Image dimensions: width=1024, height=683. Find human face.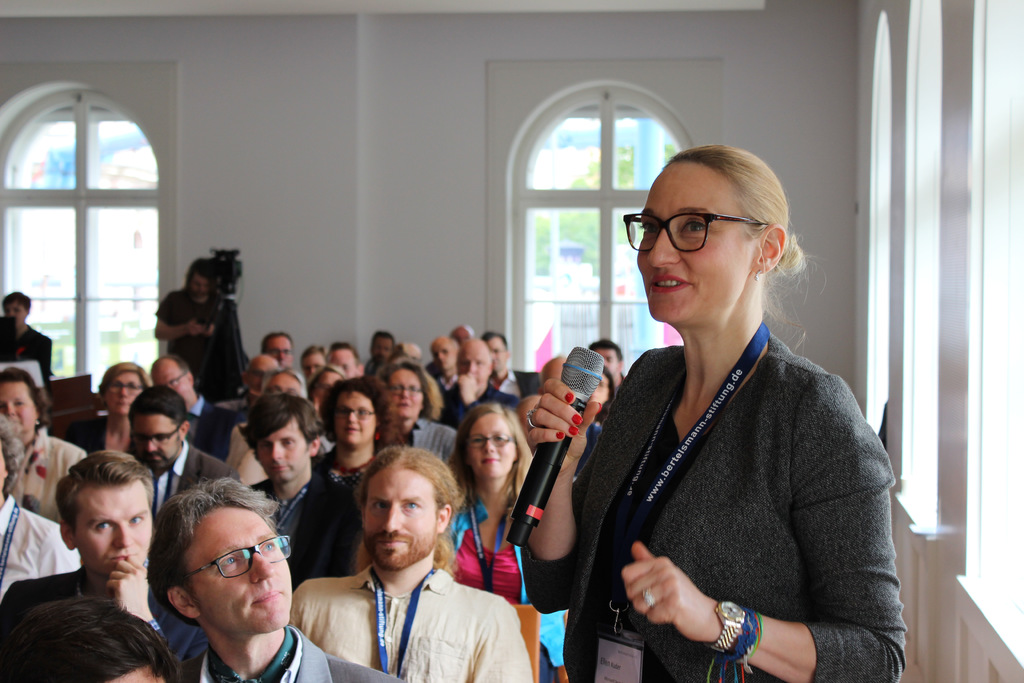
x1=79, y1=487, x2=155, y2=575.
